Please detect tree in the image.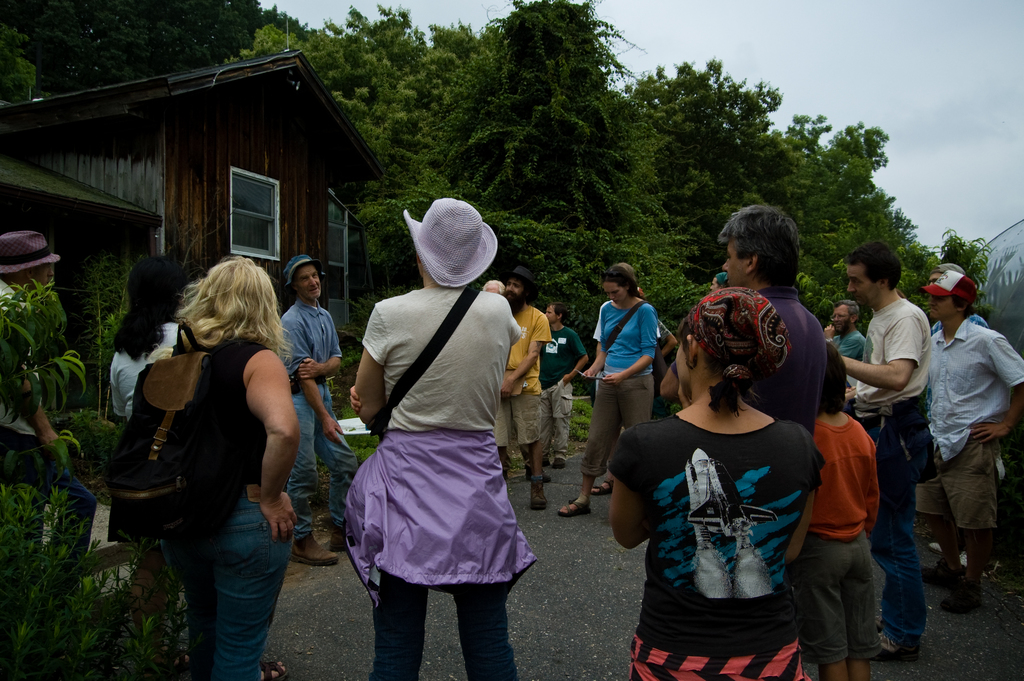
bbox(0, 0, 262, 98).
